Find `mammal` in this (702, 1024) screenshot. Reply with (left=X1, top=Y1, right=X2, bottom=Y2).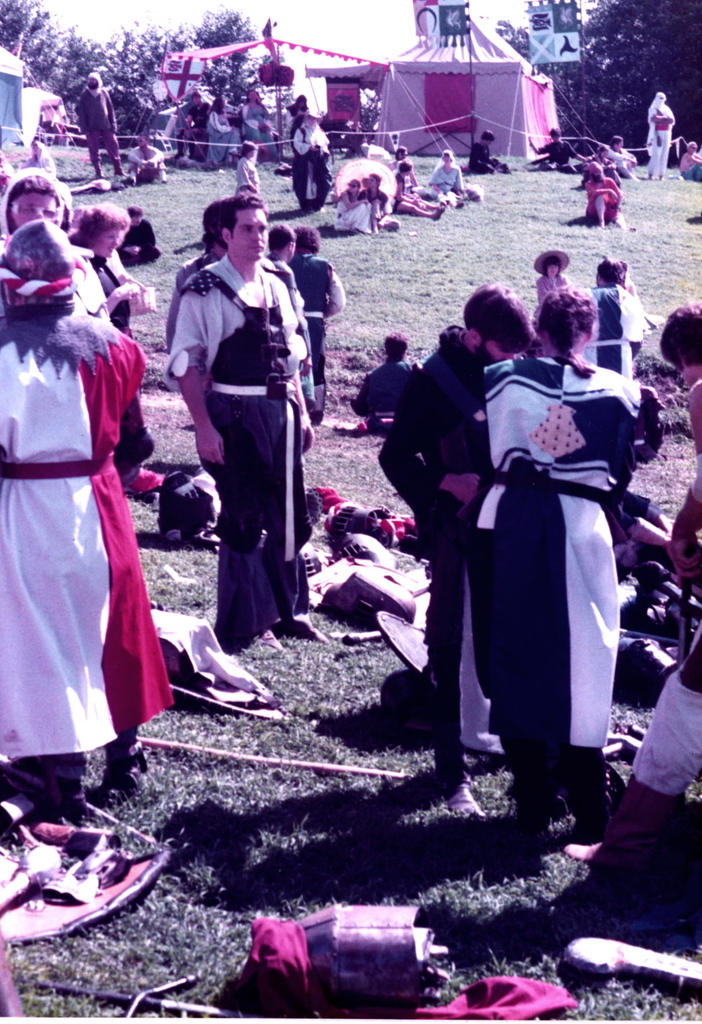
(left=680, top=140, right=701, bottom=185).
